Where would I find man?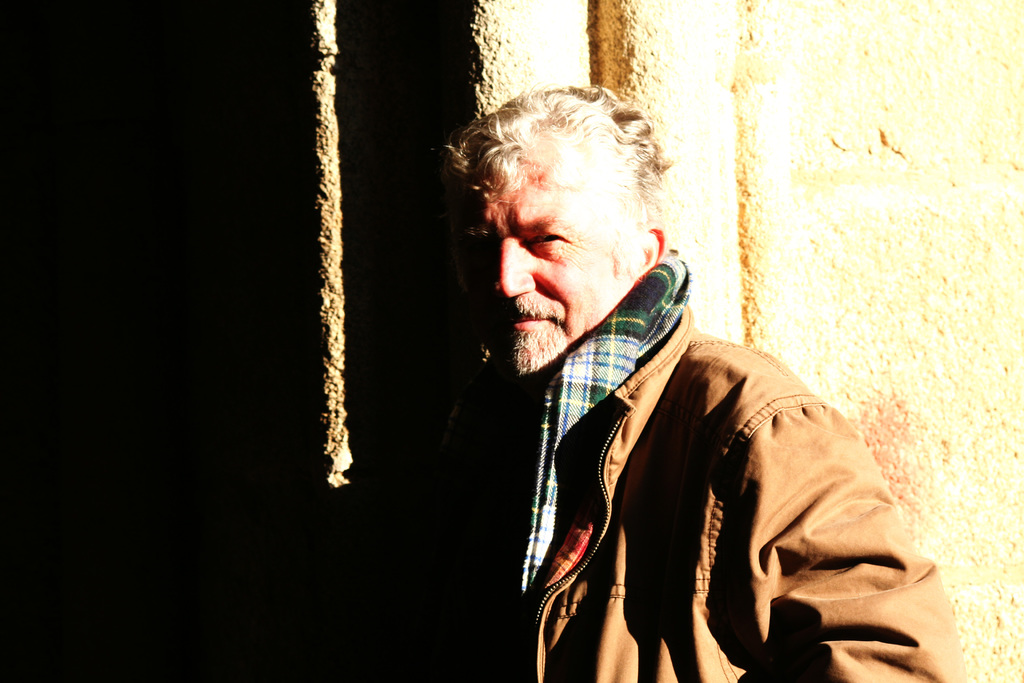
At l=418, t=83, r=956, b=682.
